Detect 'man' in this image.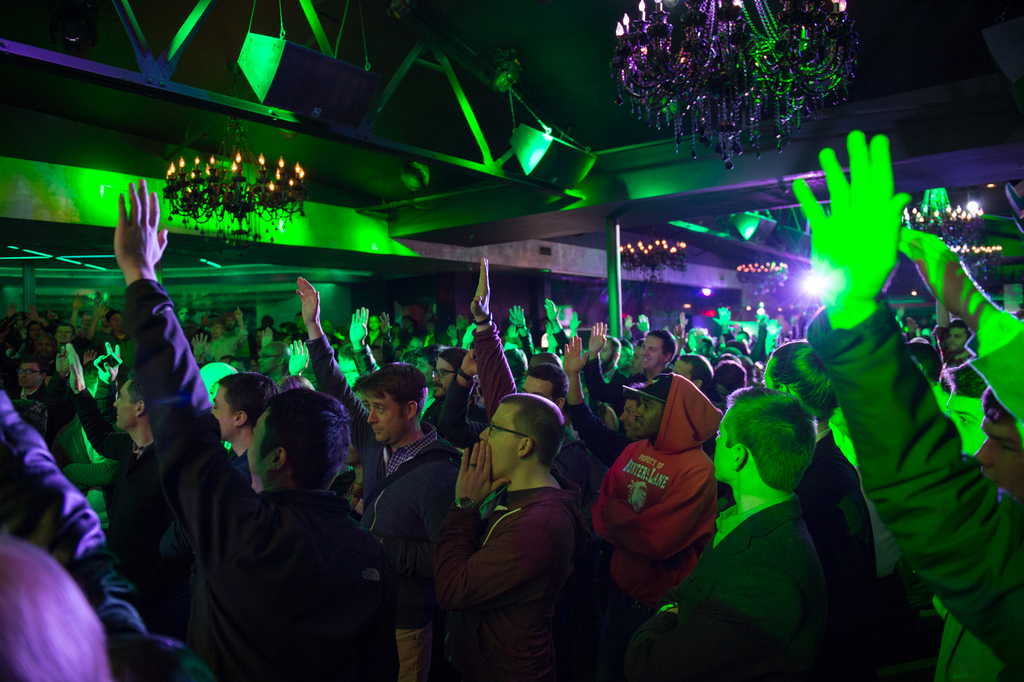
Detection: (586,366,726,681).
